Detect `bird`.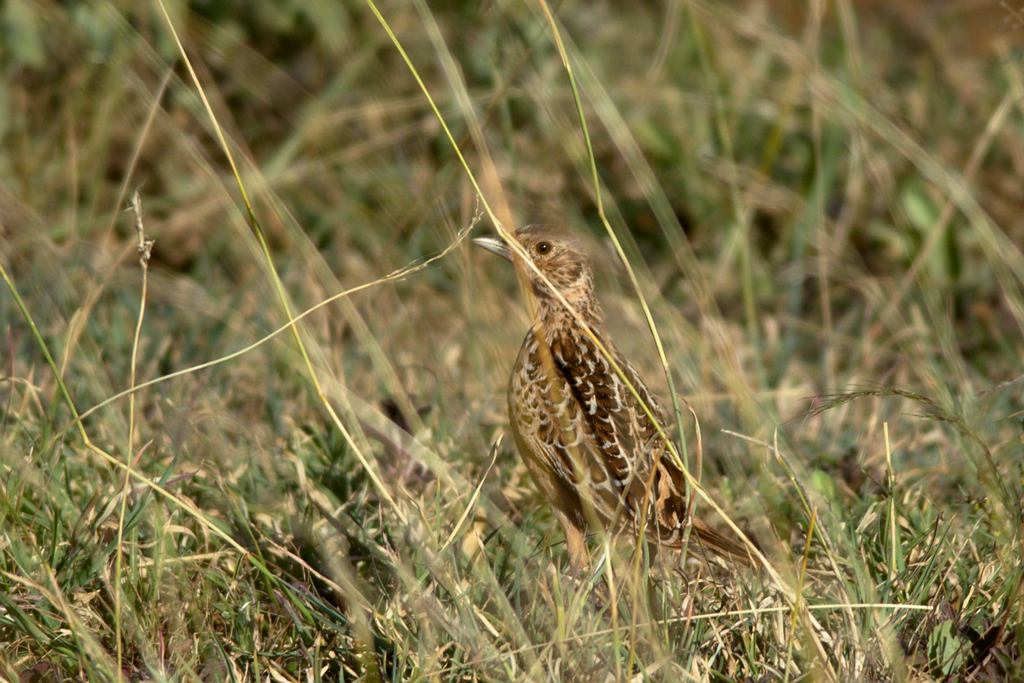
Detected at bbox(465, 202, 723, 627).
